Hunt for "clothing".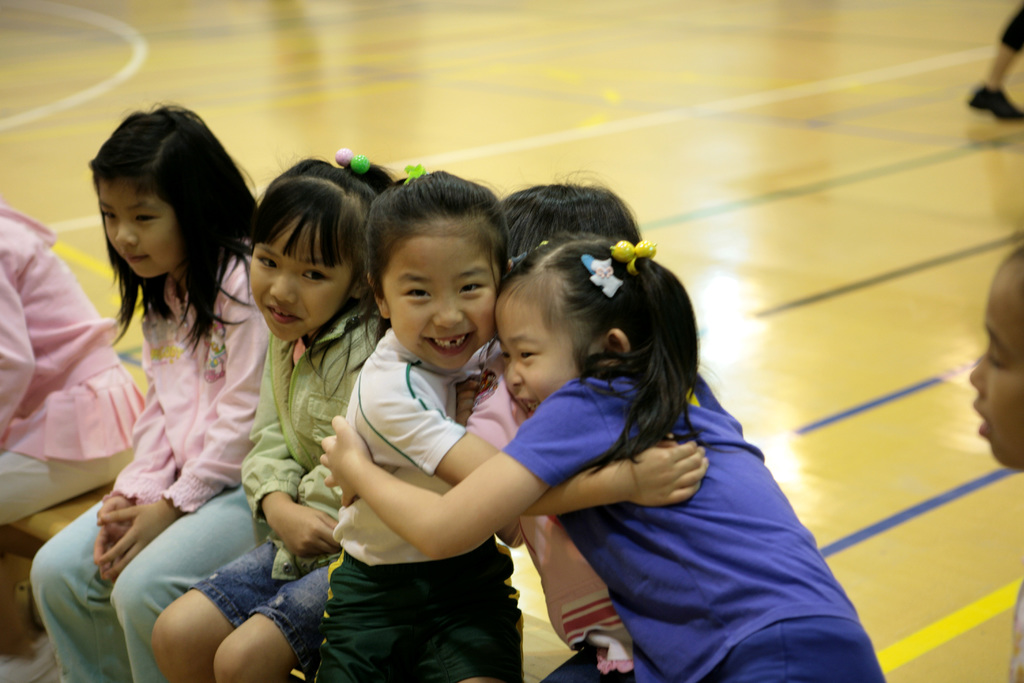
Hunted down at Rect(310, 334, 528, 682).
